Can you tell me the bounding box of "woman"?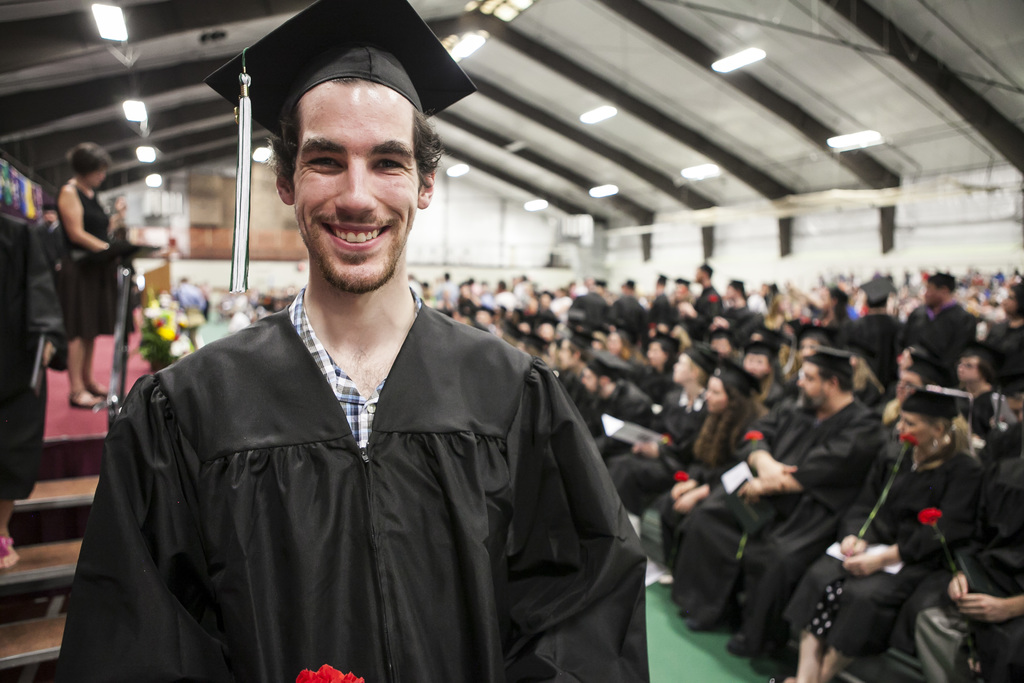
bbox(757, 379, 983, 682).
